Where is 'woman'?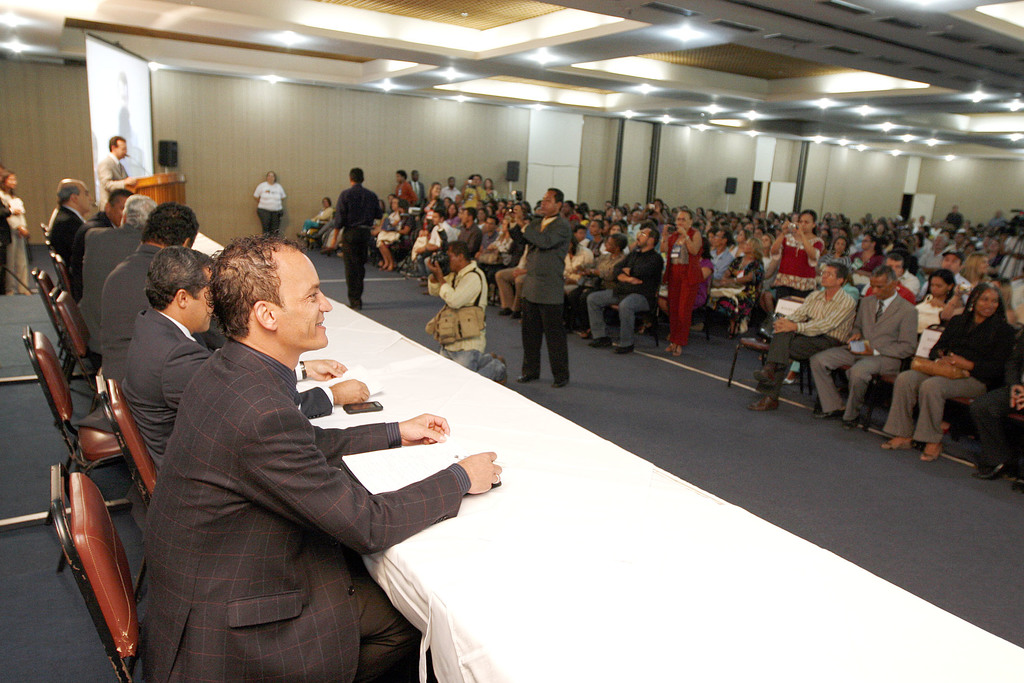
bbox=[822, 237, 829, 255].
